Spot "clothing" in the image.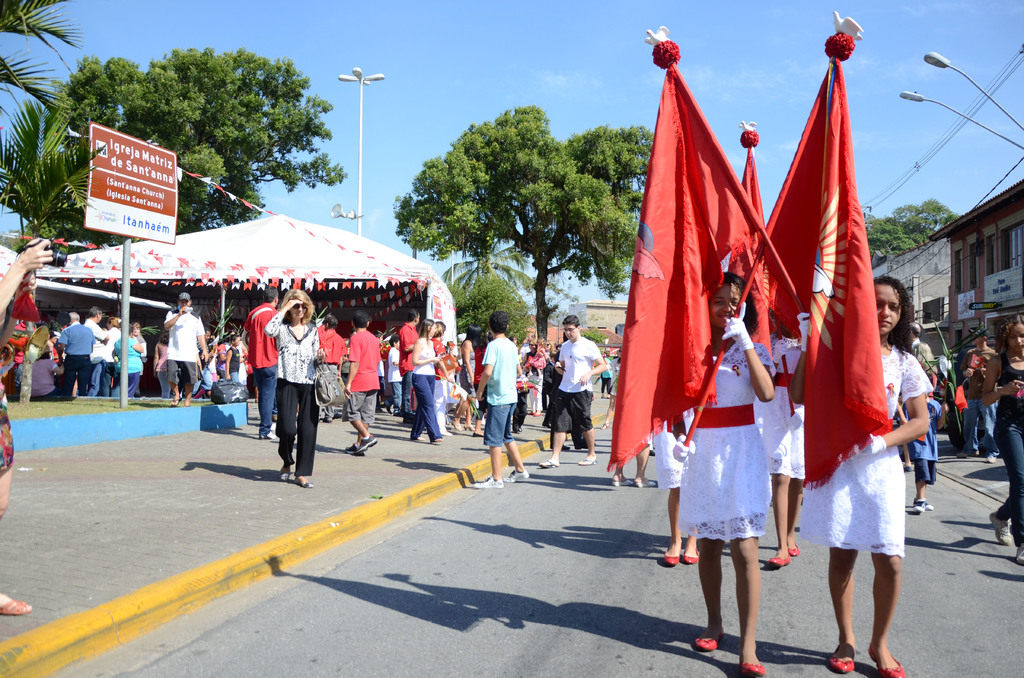
"clothing" found at bbox=(314, 330, 346, 368).
